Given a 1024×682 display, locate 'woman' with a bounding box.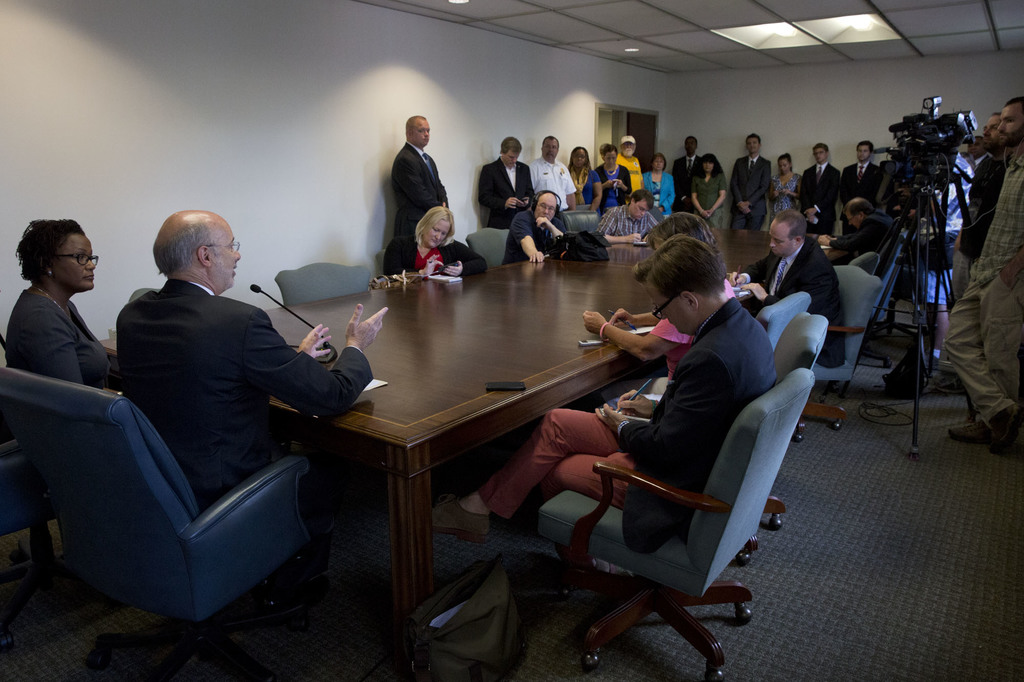
Located: {"left": 584, "top": 212, "right": 738, "bottom": 380}.
